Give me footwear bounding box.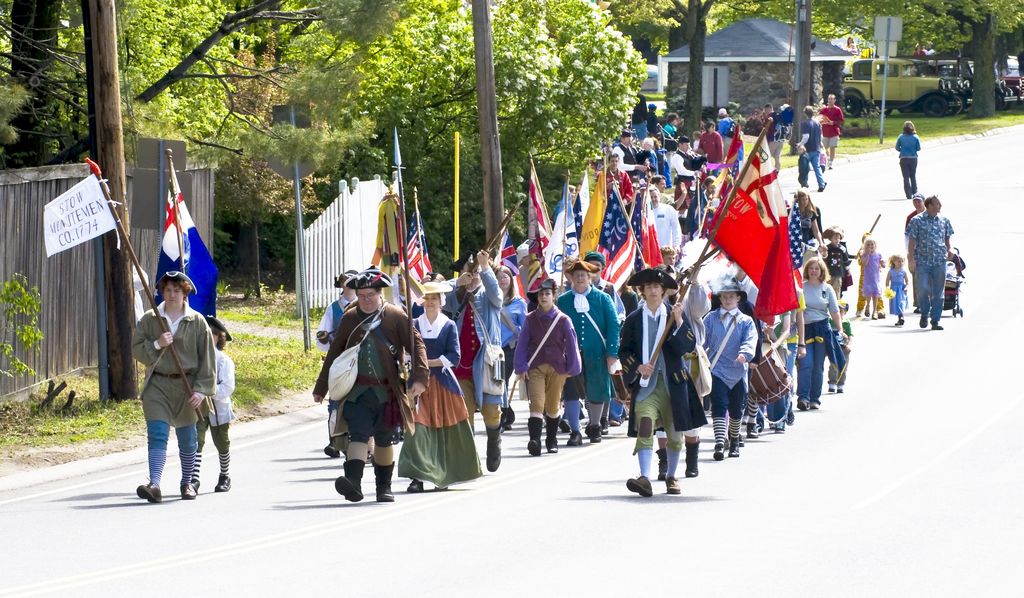
rect(614, 414, 620, 424).
